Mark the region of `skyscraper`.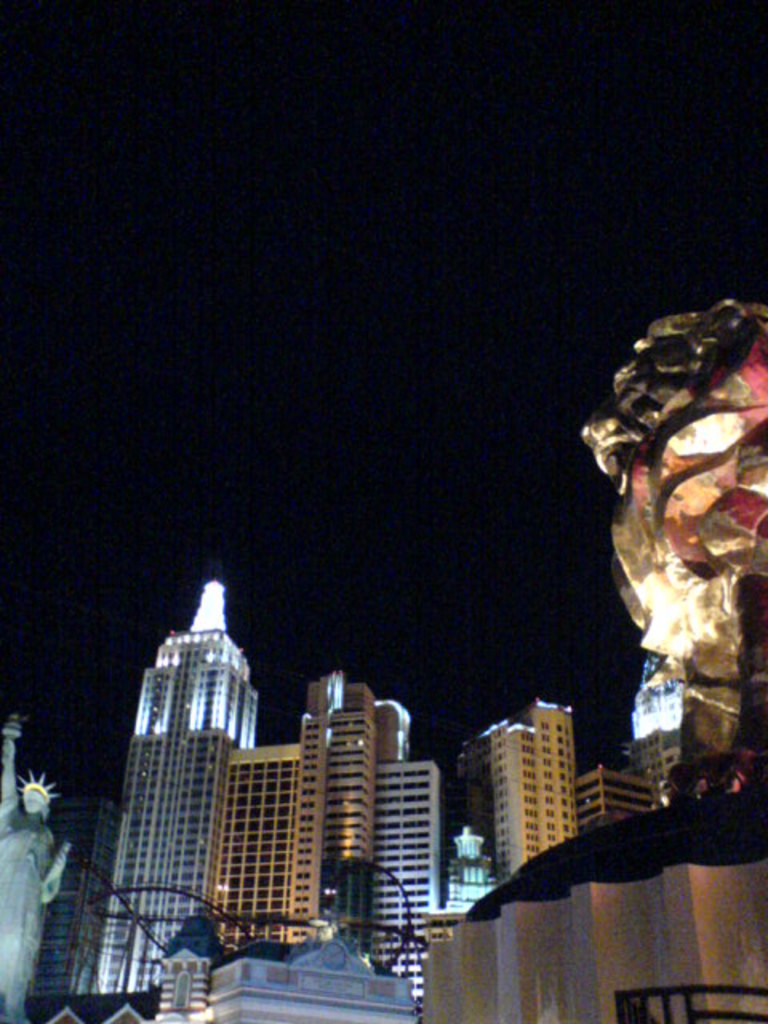
Region: <box>355,696,451,1016</box>.
